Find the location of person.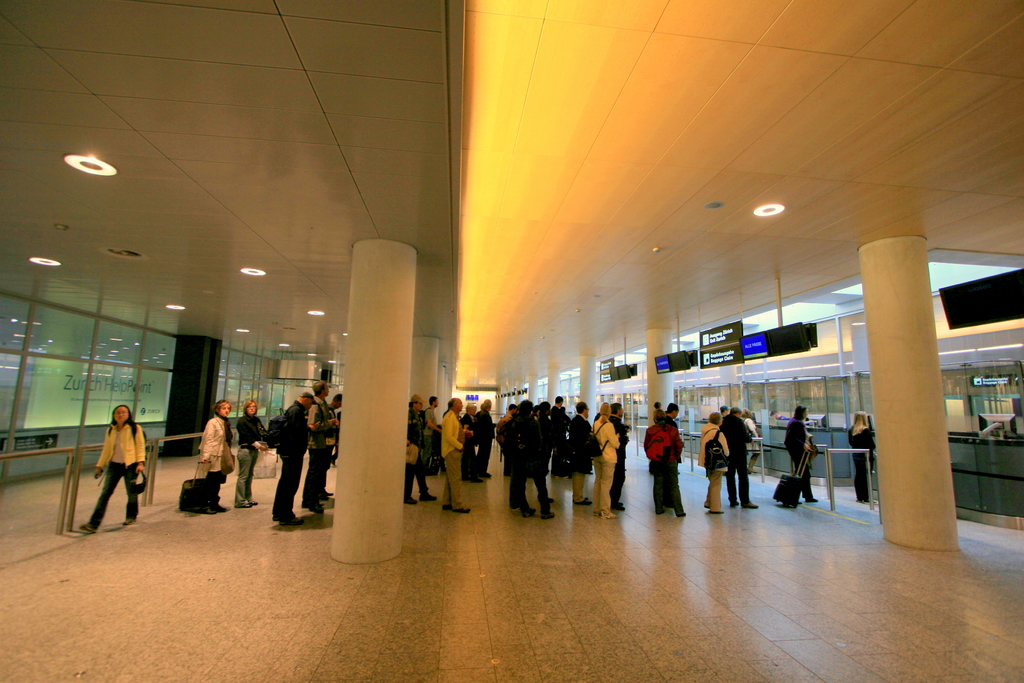
Location: {"x1": 639, "y1": 406, "x2": 686, "y2": 514}.
